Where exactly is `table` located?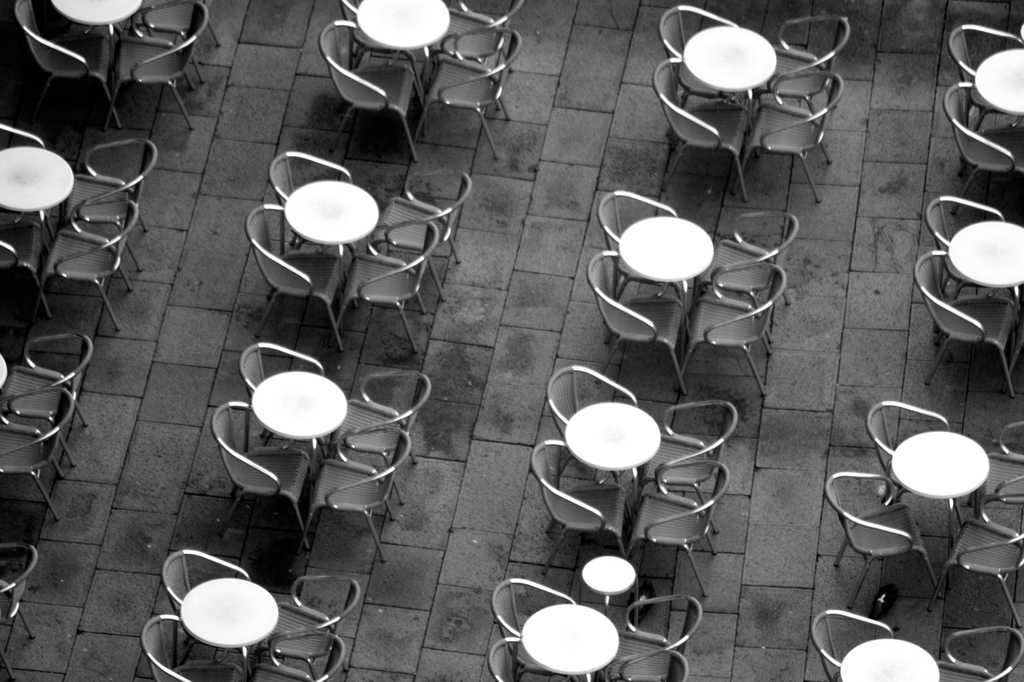
Its bounding box is [840, 642, 942, 681].
